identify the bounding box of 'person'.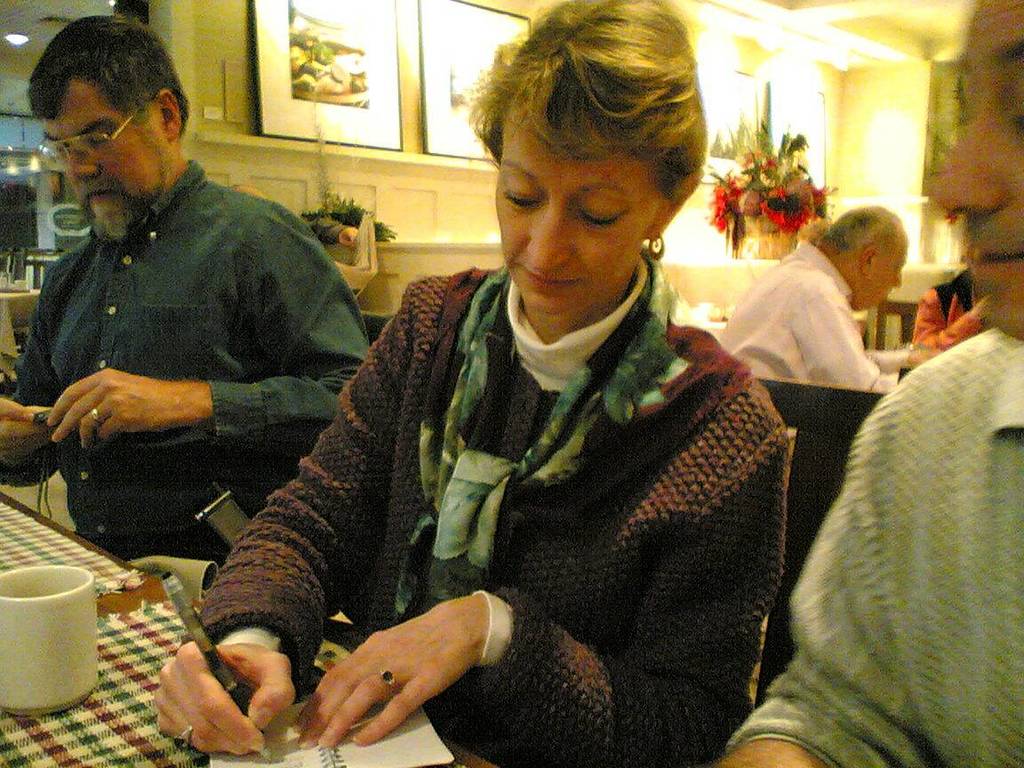
{"x1": 723, "y1": 204, "x2": 945, "y2": 392}.
